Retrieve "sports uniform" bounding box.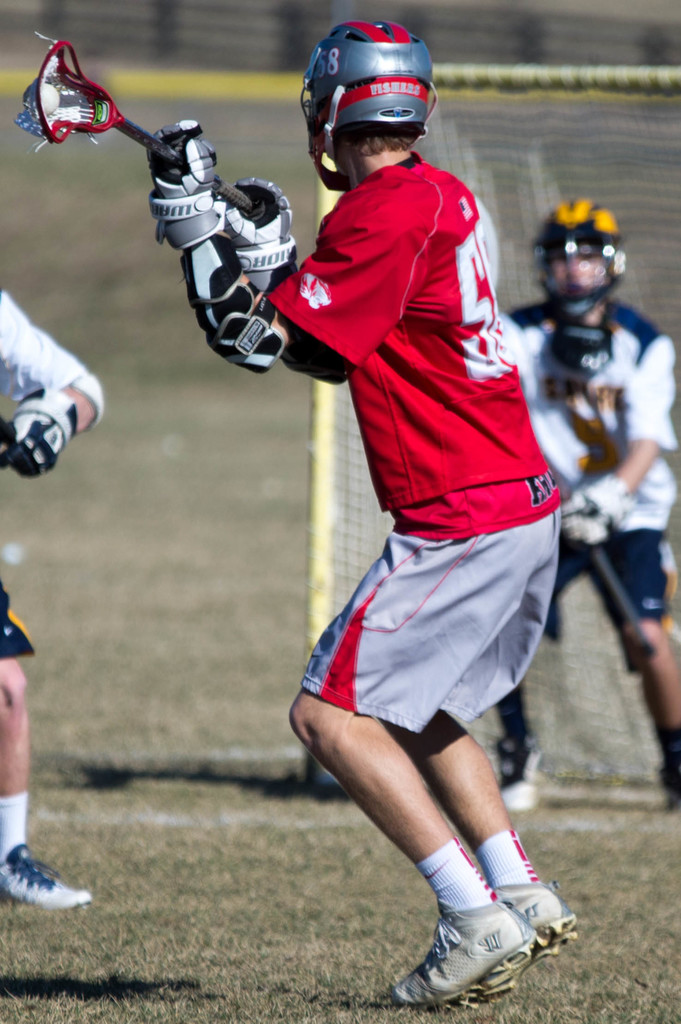
Bounding box: [left=263, top=33, right=582, bottom=767].
